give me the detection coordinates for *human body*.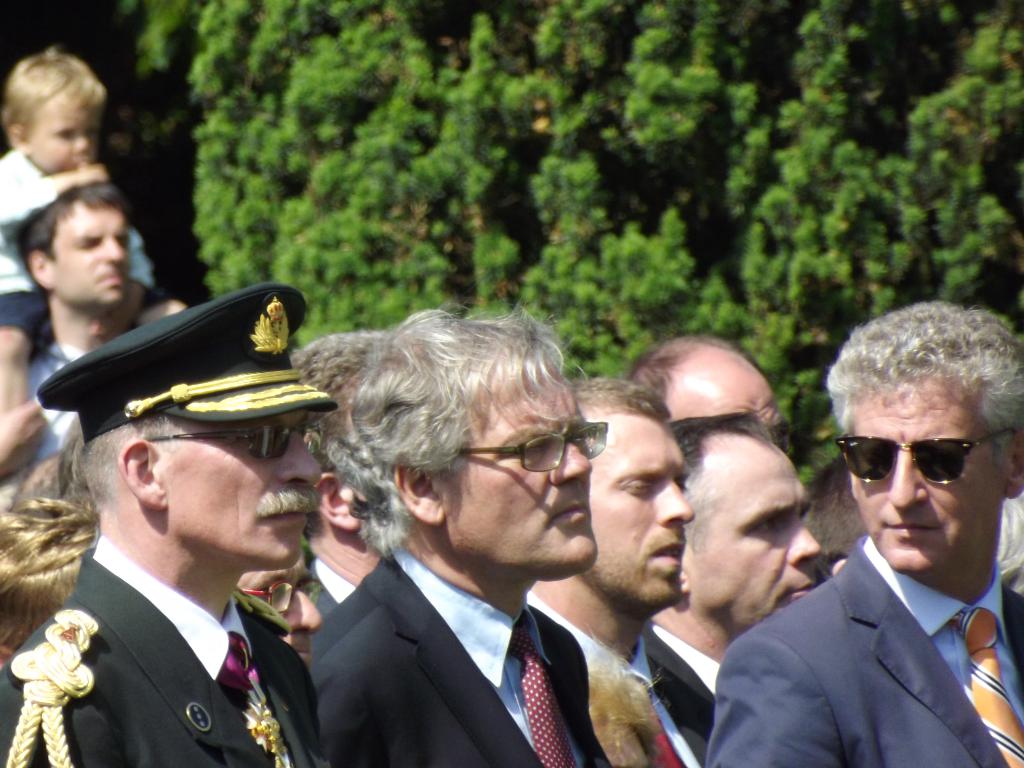
BBox(235, 552, 312, 662).
